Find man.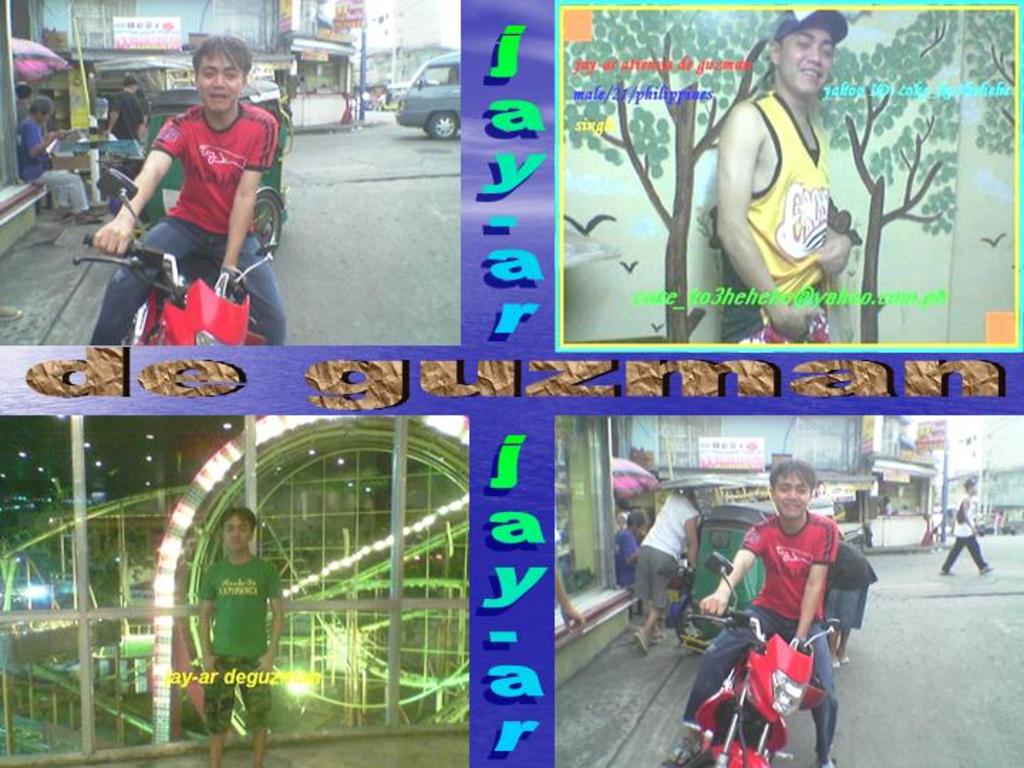
box(718, 3, 852, 346).
